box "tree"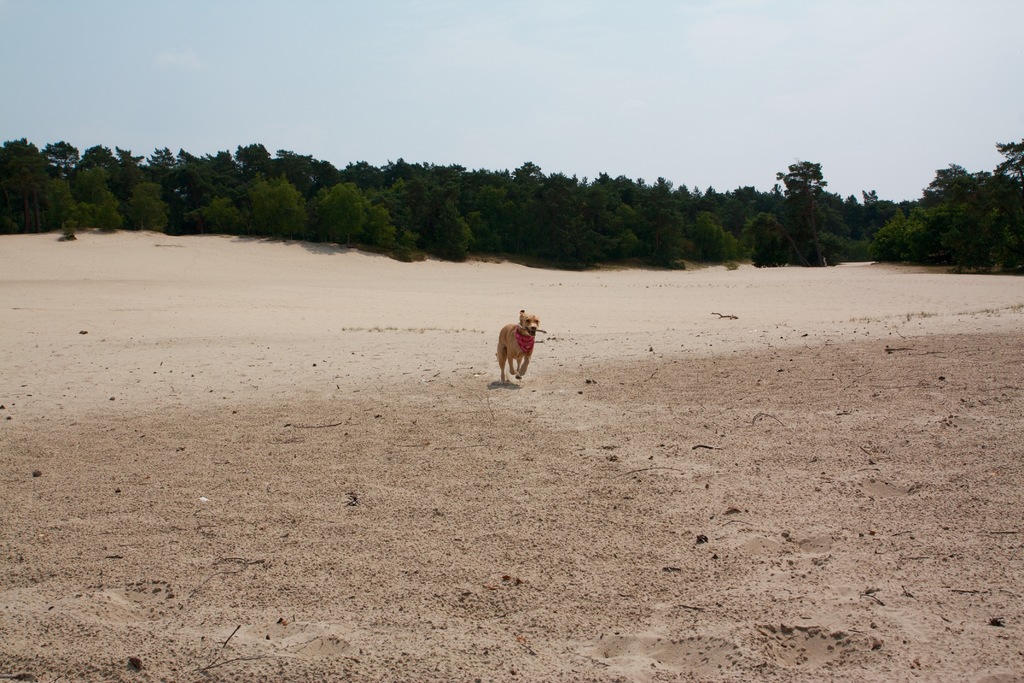
Rect(340, 161, 385, 194)
